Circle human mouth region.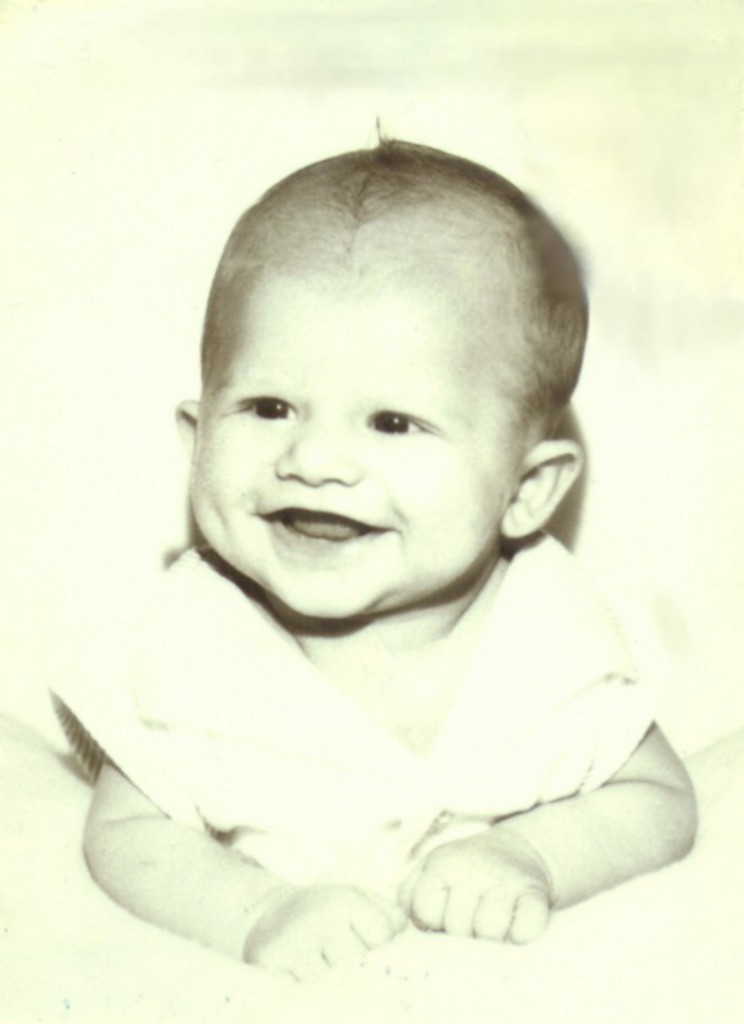
Region: <bbox>240, 507, 413, 565</bbox>.
